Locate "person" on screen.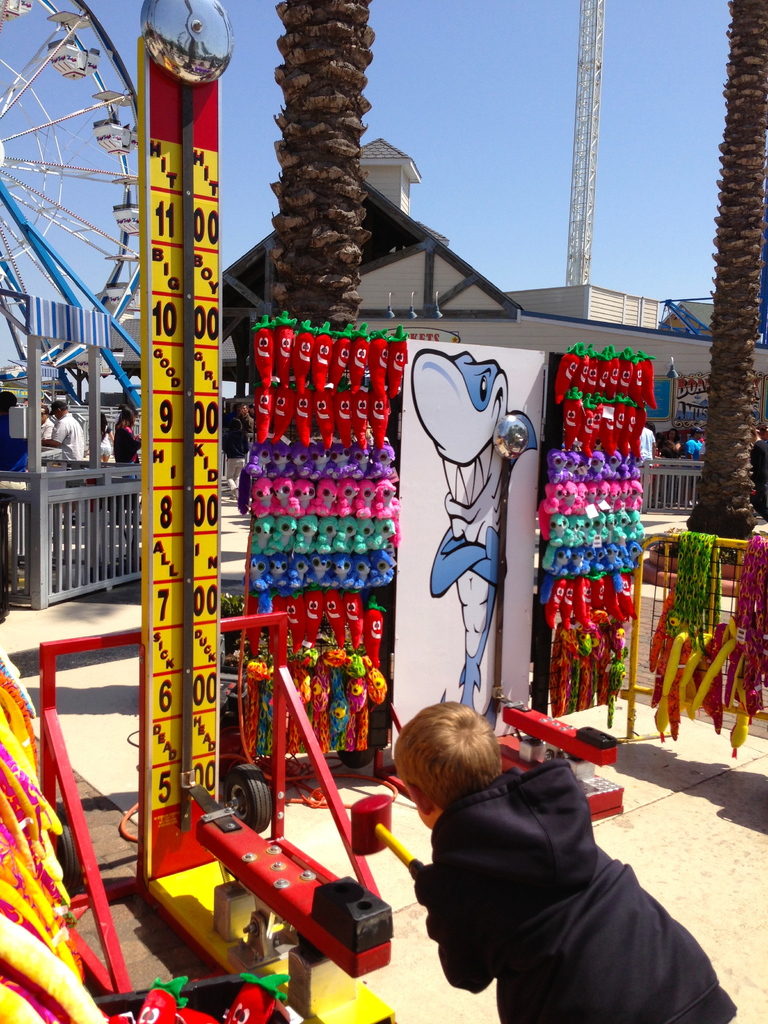
On screen at box=[400, 680, 753, 1023].
